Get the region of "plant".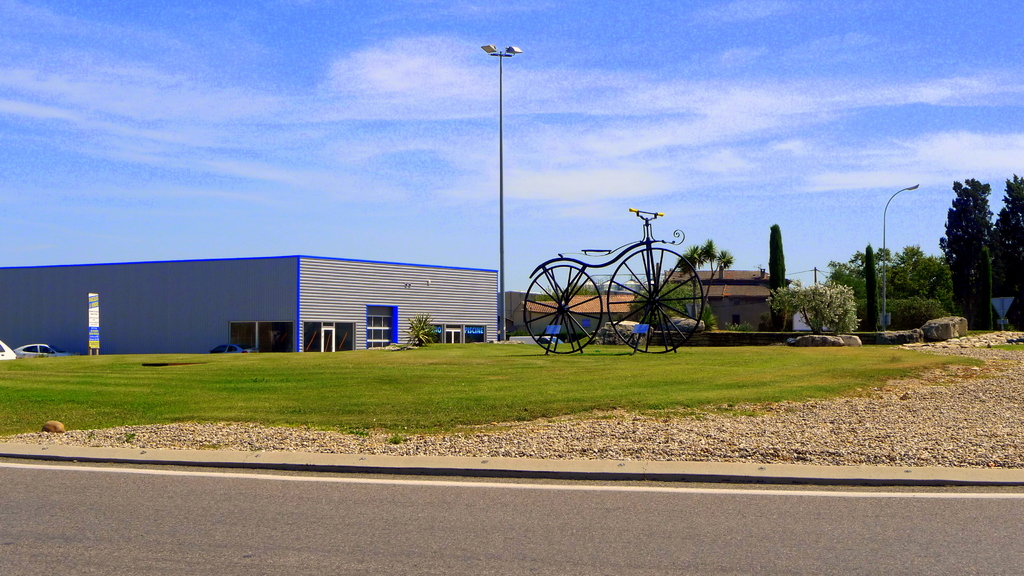
BBox(723, 323, 745, 332).
